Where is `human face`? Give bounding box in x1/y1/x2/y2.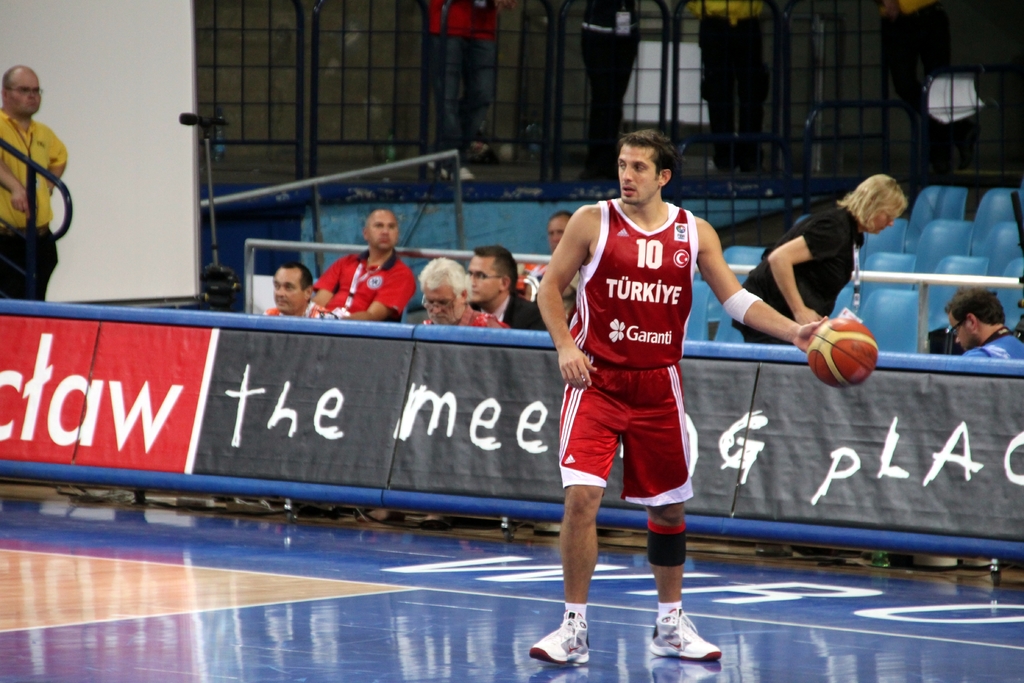
871/204/905/231.
